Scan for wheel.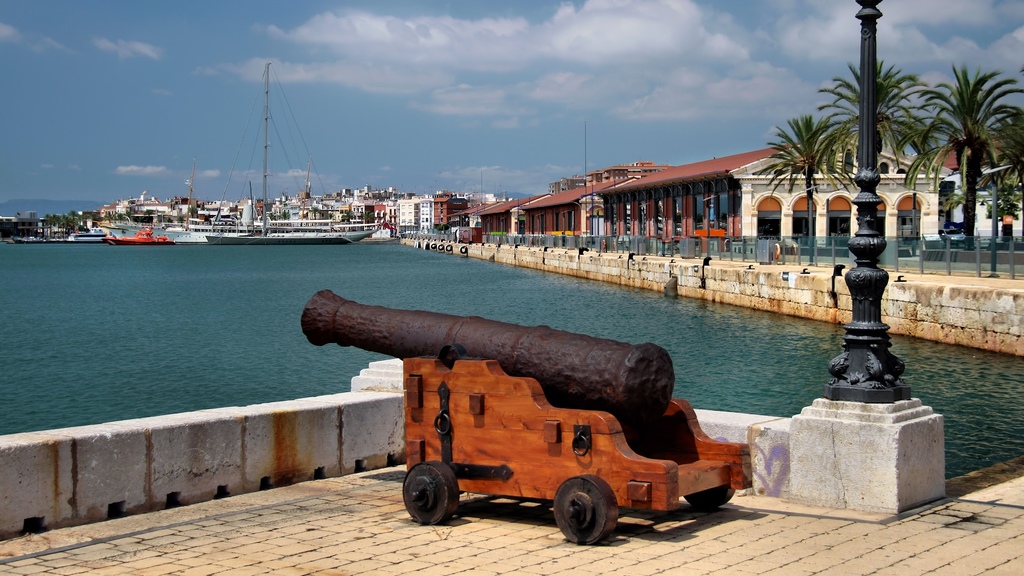
Scan result: [554, 476, 620, 545].
